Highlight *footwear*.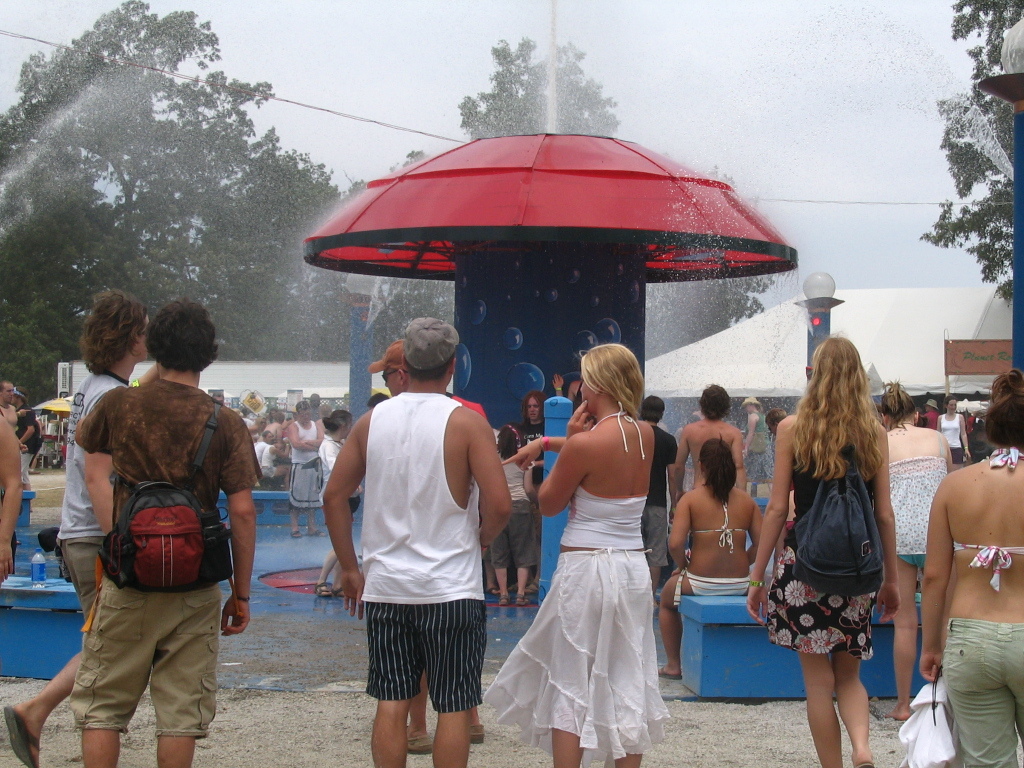
Highlighted region: <region>467, 723, 486, 744</region>.
